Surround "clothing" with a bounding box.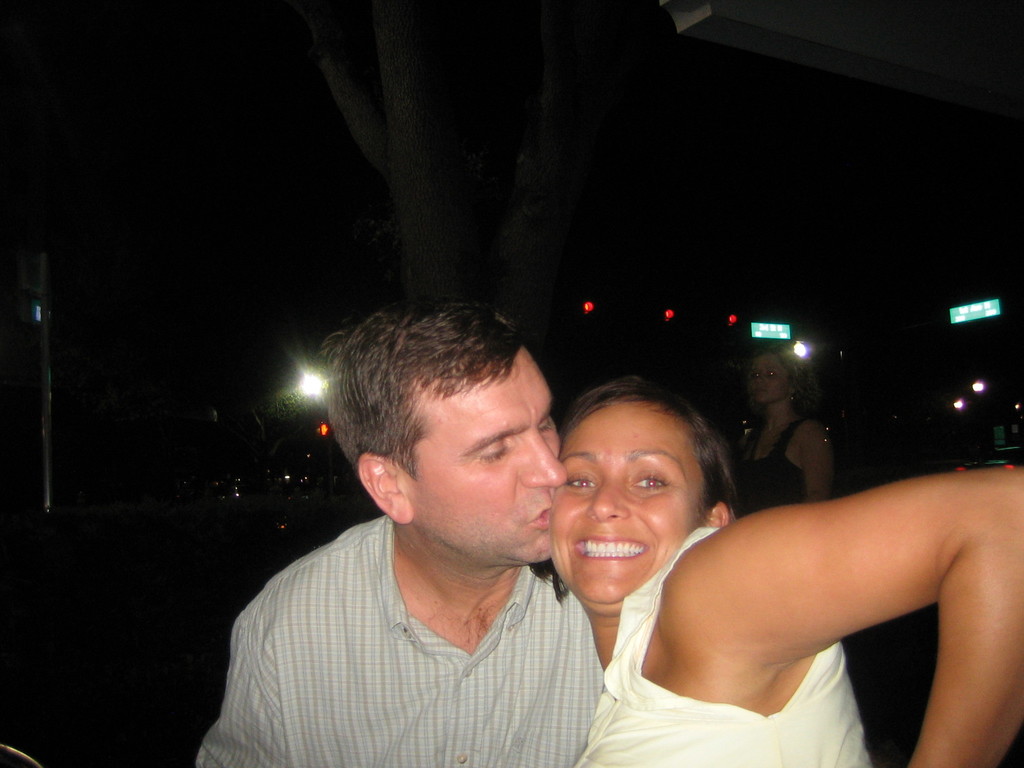
bbox=[728, 413, 815, 522].
